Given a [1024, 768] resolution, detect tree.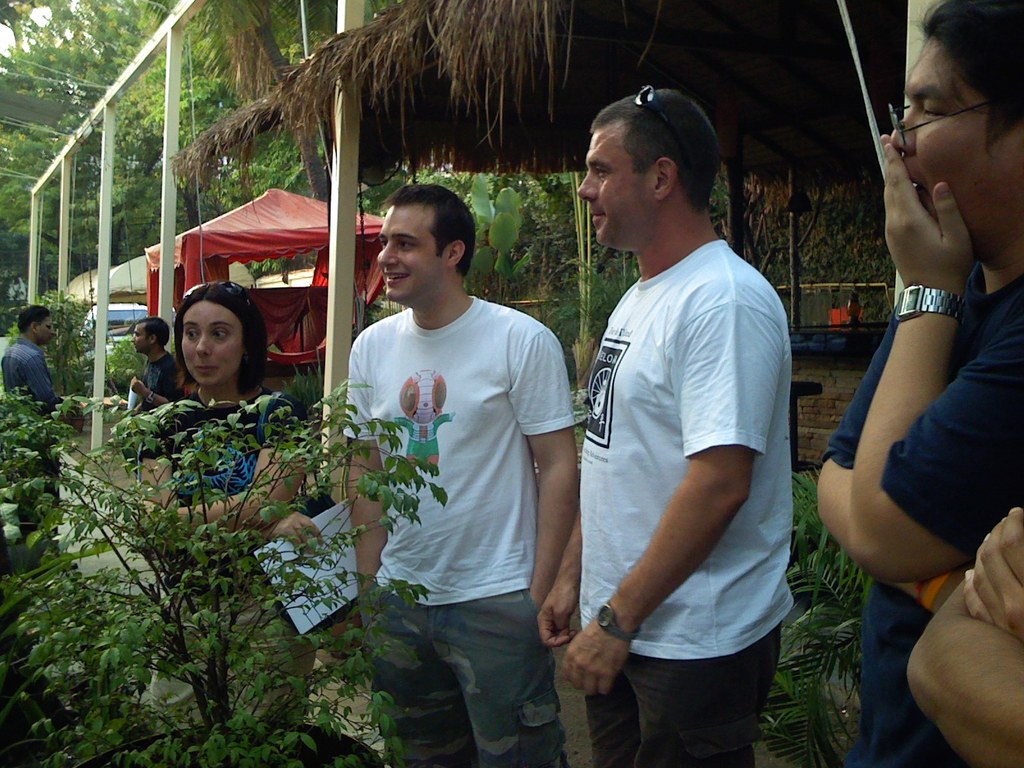
crop(192, 0, 331, 207).
